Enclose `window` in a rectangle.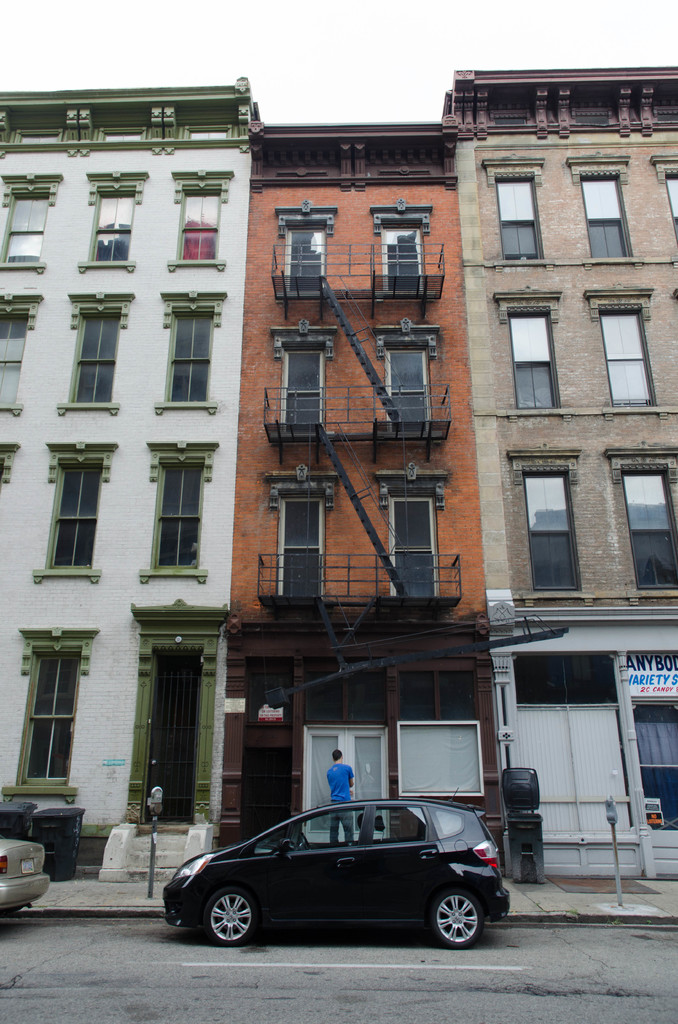
l=518, t=475, r=583, b=593.
